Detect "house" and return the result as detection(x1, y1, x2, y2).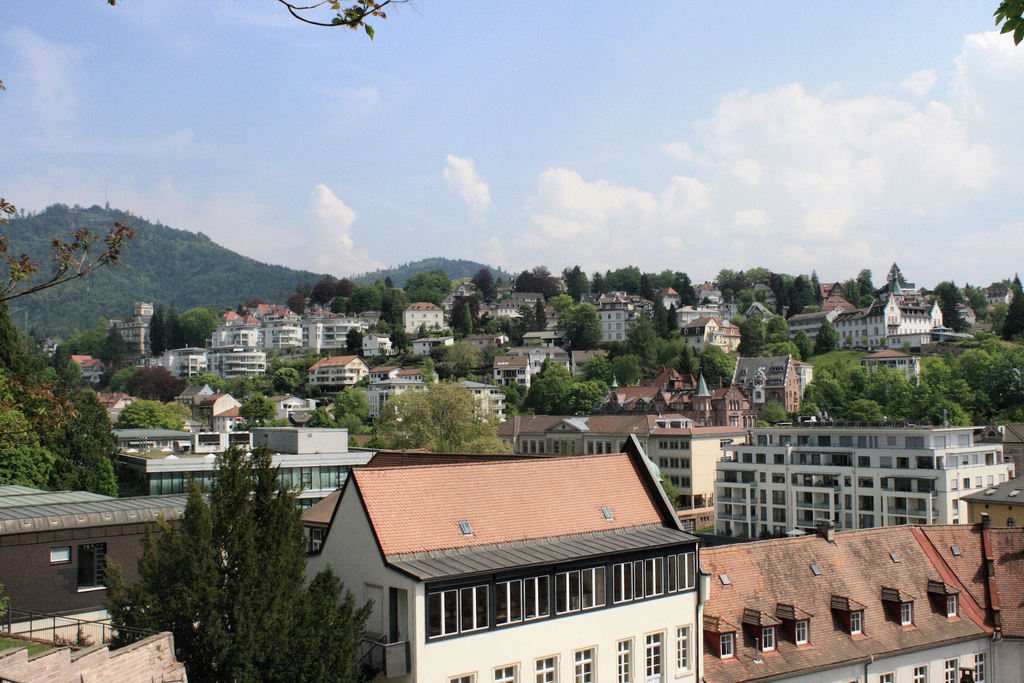
detection(583, 409, 730, 508).
